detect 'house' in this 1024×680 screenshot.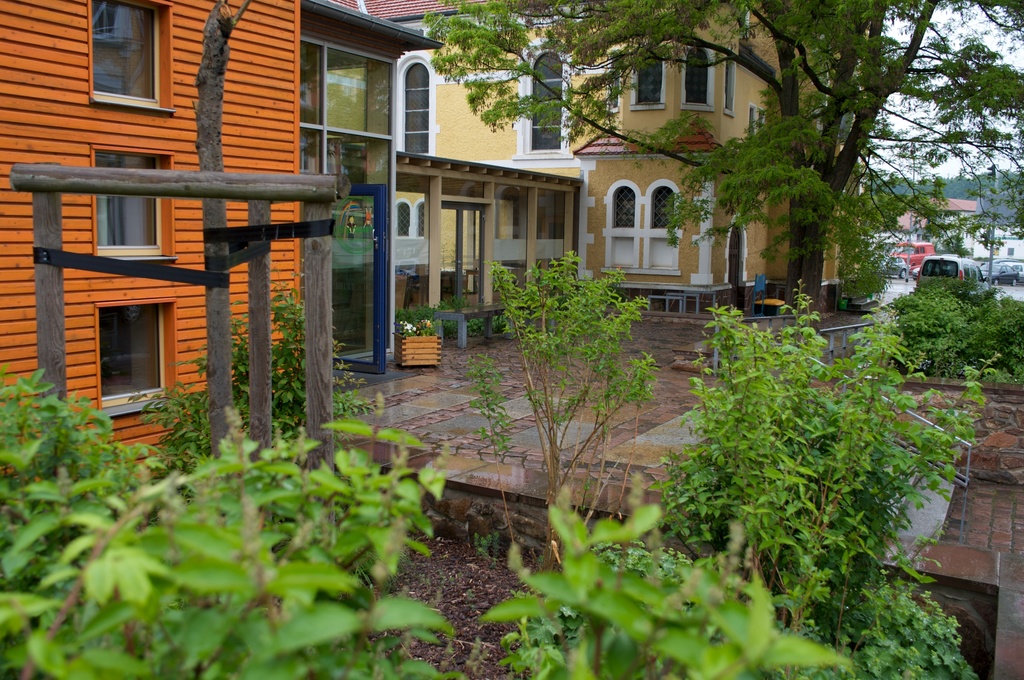
Detection: left=384, top=0, right=867, bottom=327.
